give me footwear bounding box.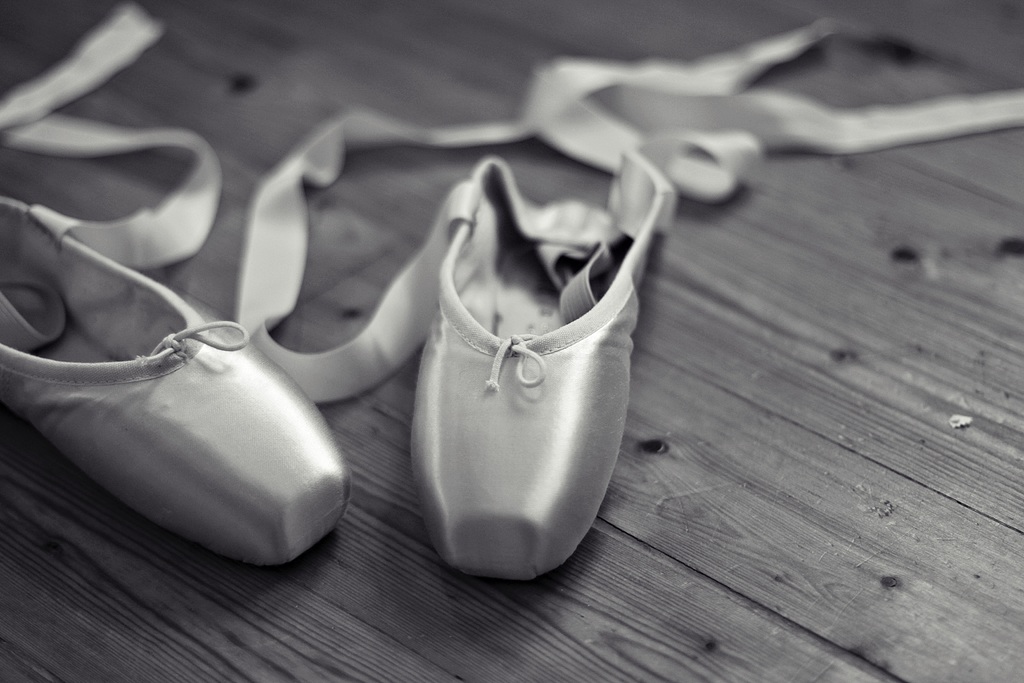
(214,49,1023,584).
